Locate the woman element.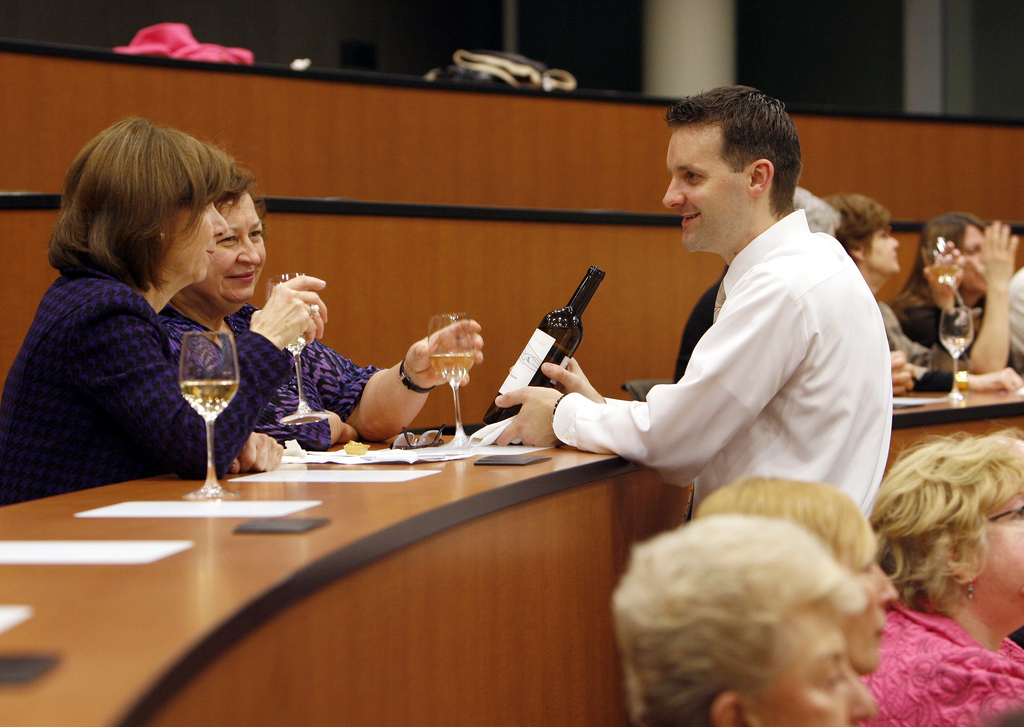
Element bbox: detection(163, 172, 484, 448).
